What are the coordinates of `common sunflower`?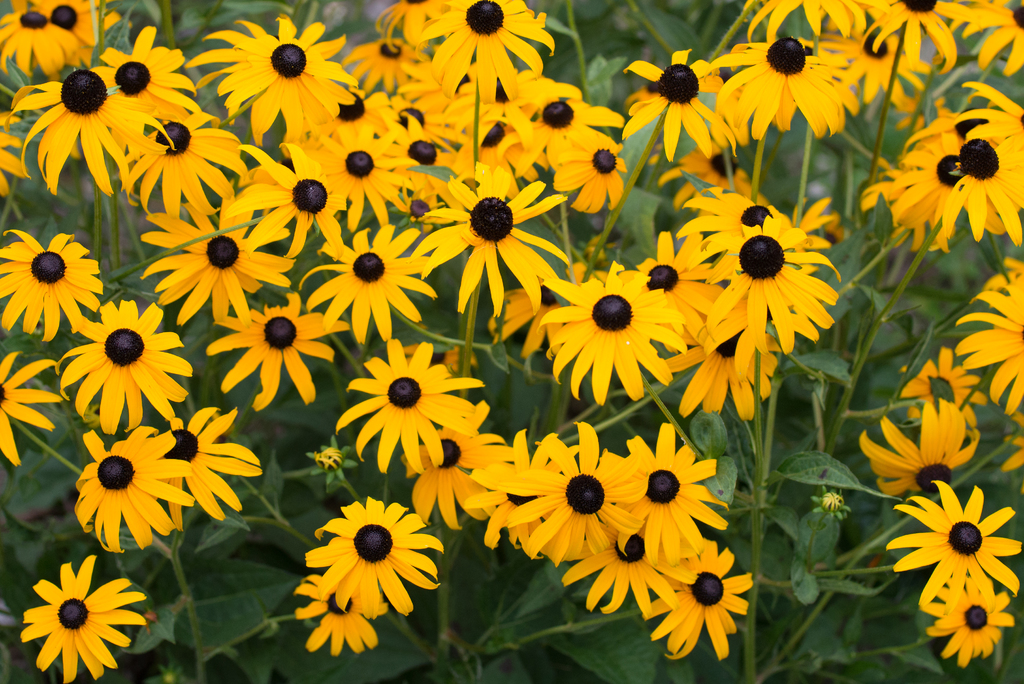
Rect(889, 1, 984, 52).
